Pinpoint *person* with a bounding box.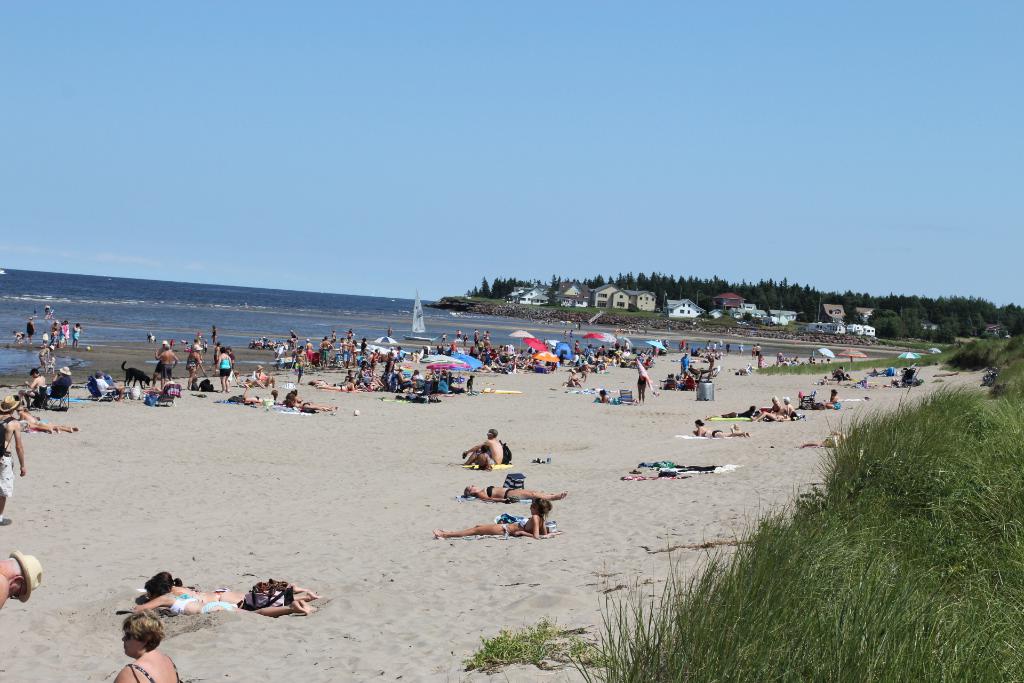
746/413/799/425.
